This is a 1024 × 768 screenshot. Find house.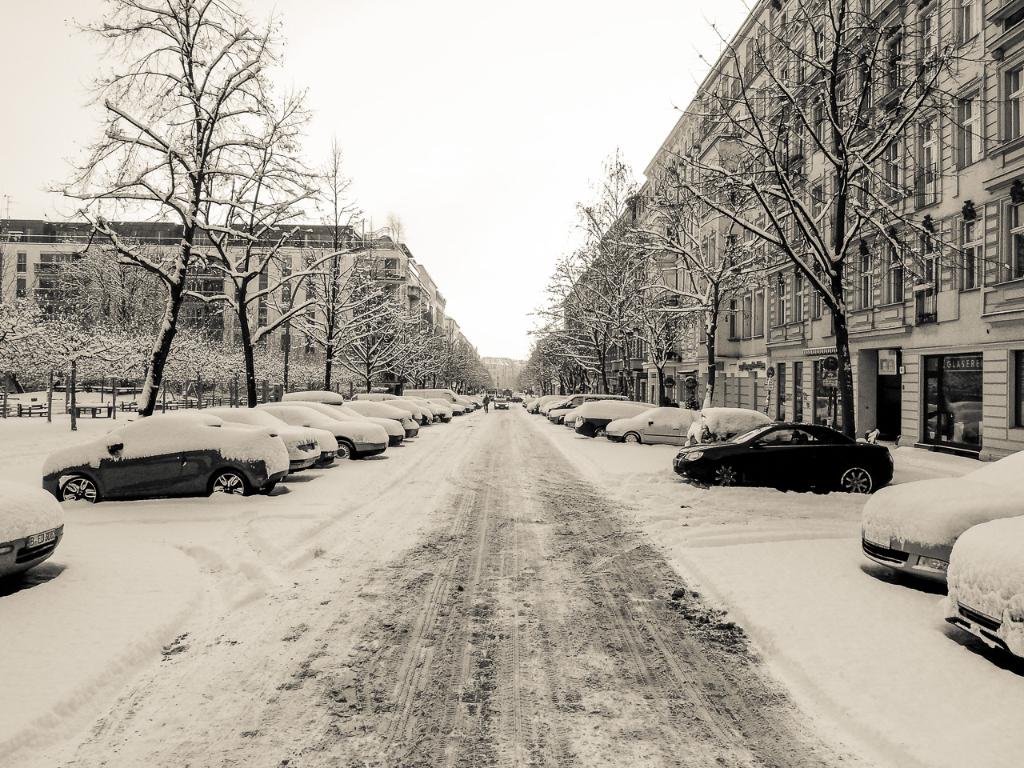
Bounding box: bbox=[522, 326, 570, 394].
